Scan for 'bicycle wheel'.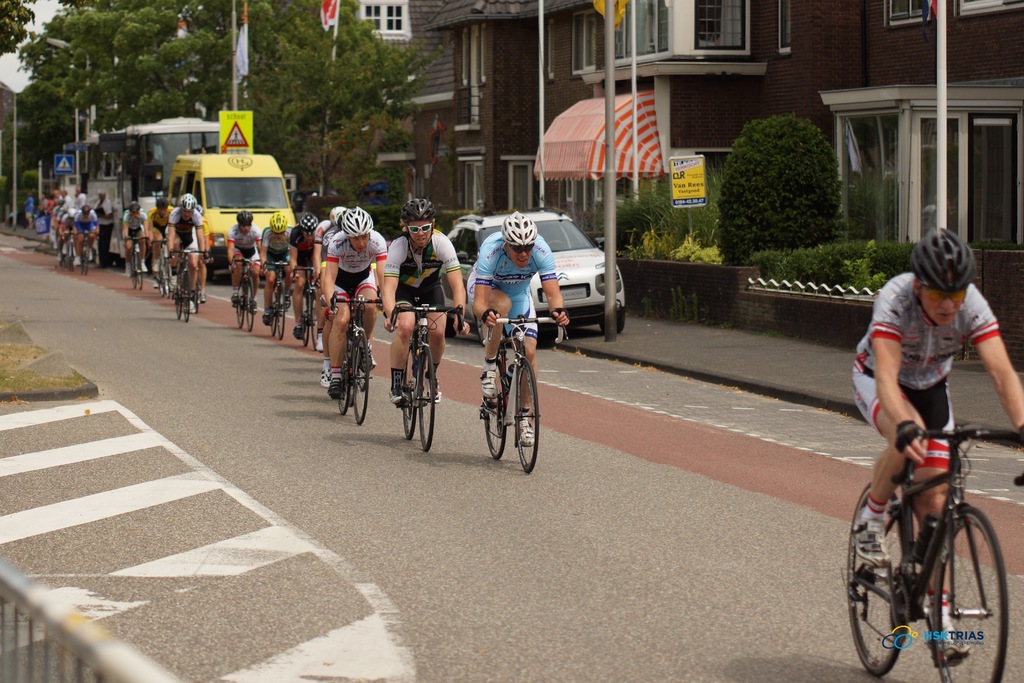
Scan result: (403, 343, 420, 437).
